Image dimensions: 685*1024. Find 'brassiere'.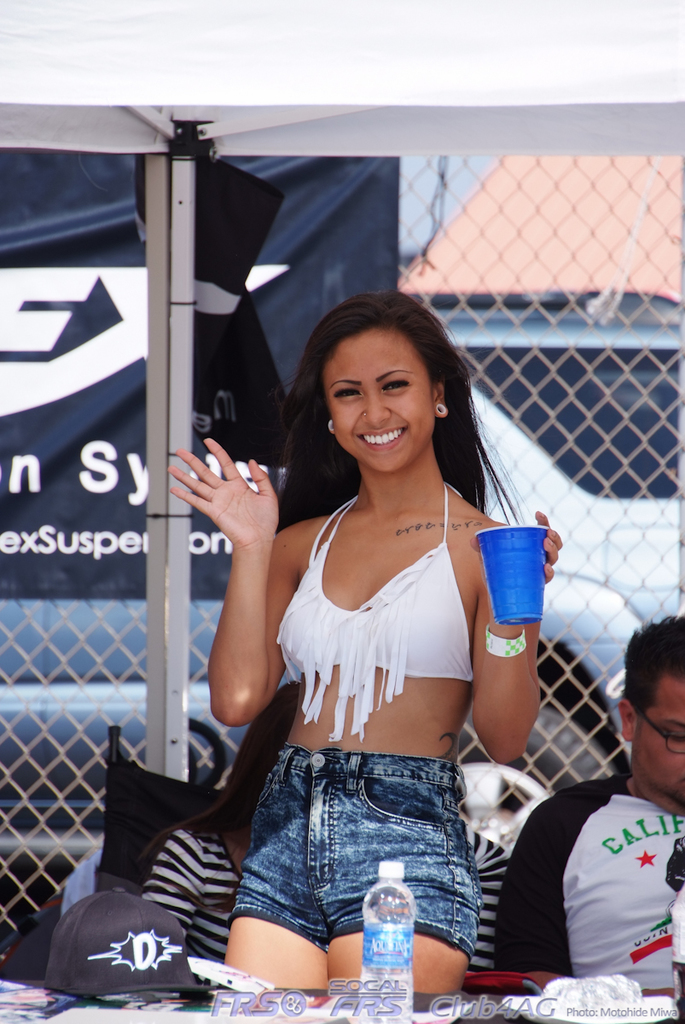
<box>273,471,477,745</box>.
